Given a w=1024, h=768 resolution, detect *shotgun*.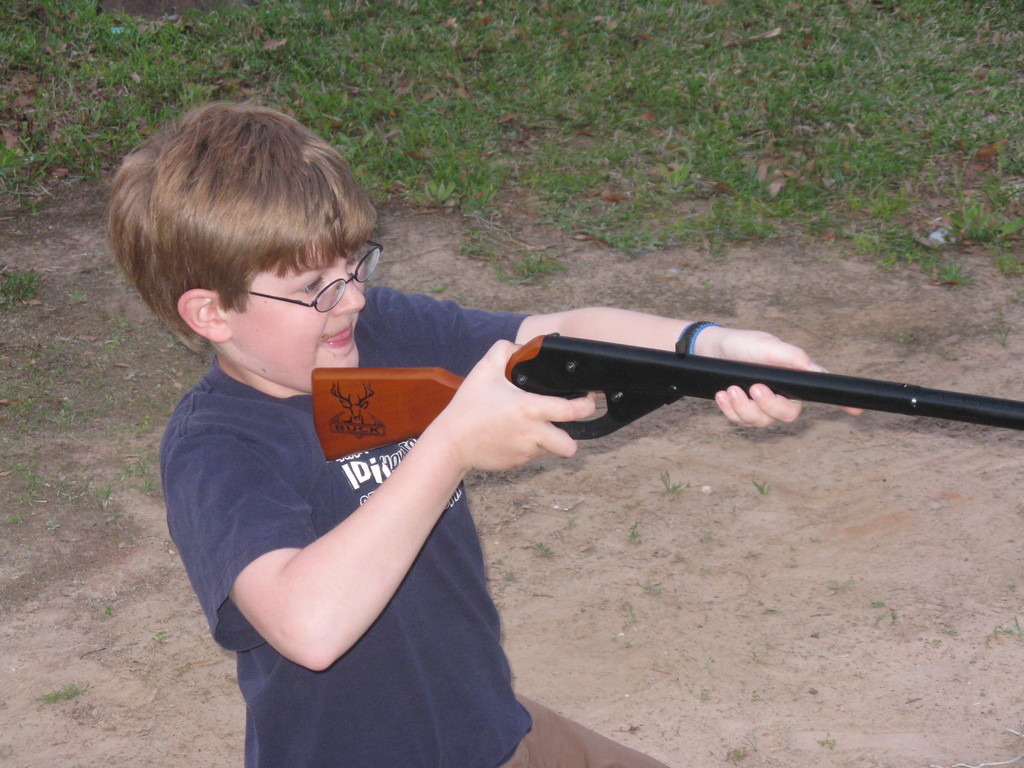
<bbox>309, 372, 1023, 461</bbox>.
